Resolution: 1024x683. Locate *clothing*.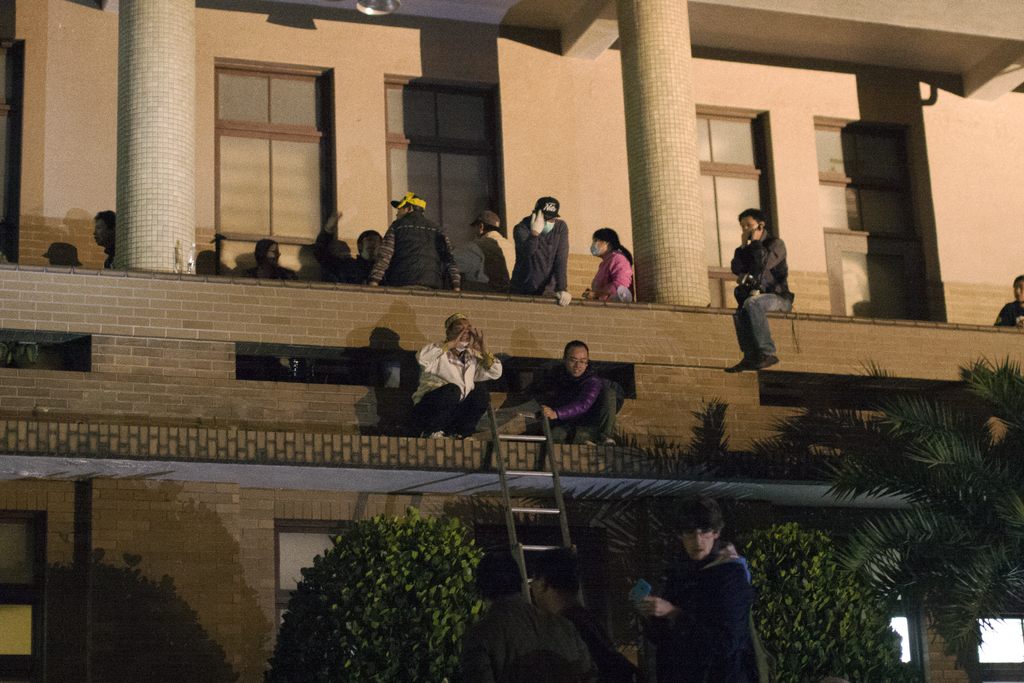
(534,372,624,442).
